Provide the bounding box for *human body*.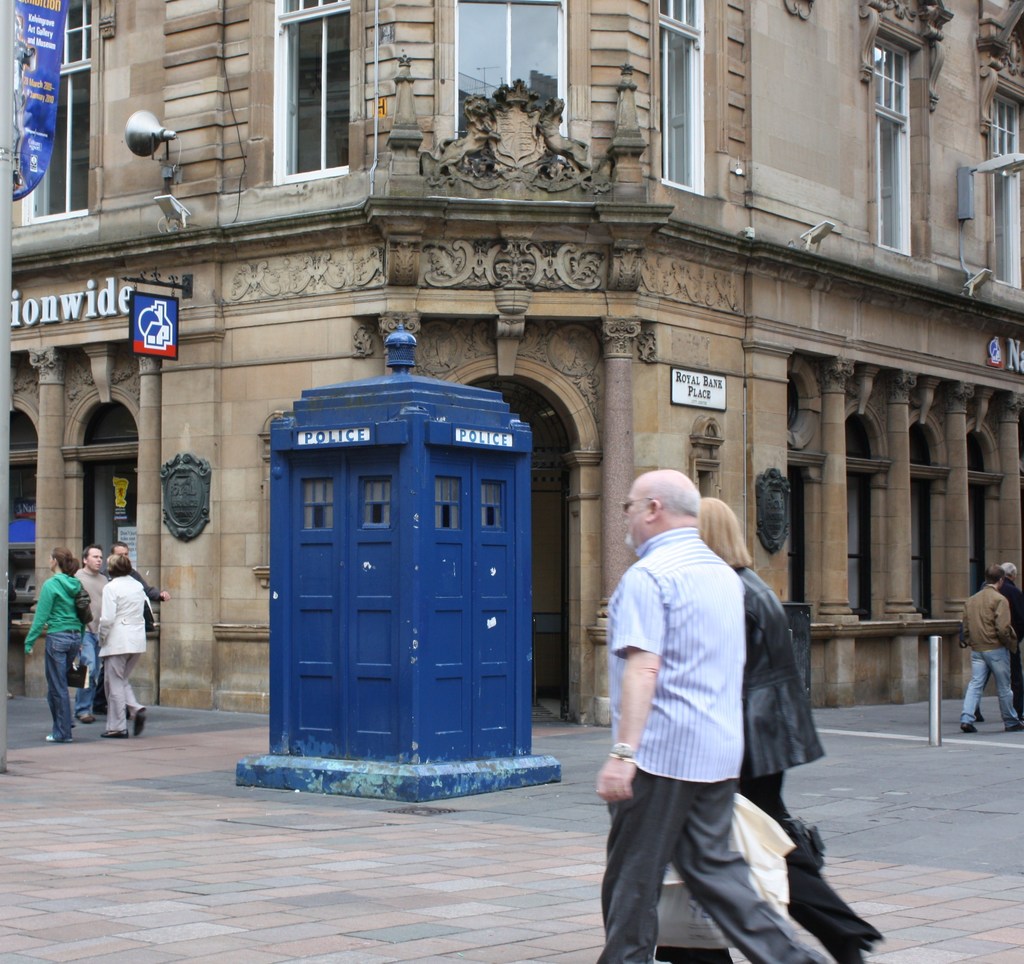
<bbox>995, 577, 1023, 726</bbox>.
